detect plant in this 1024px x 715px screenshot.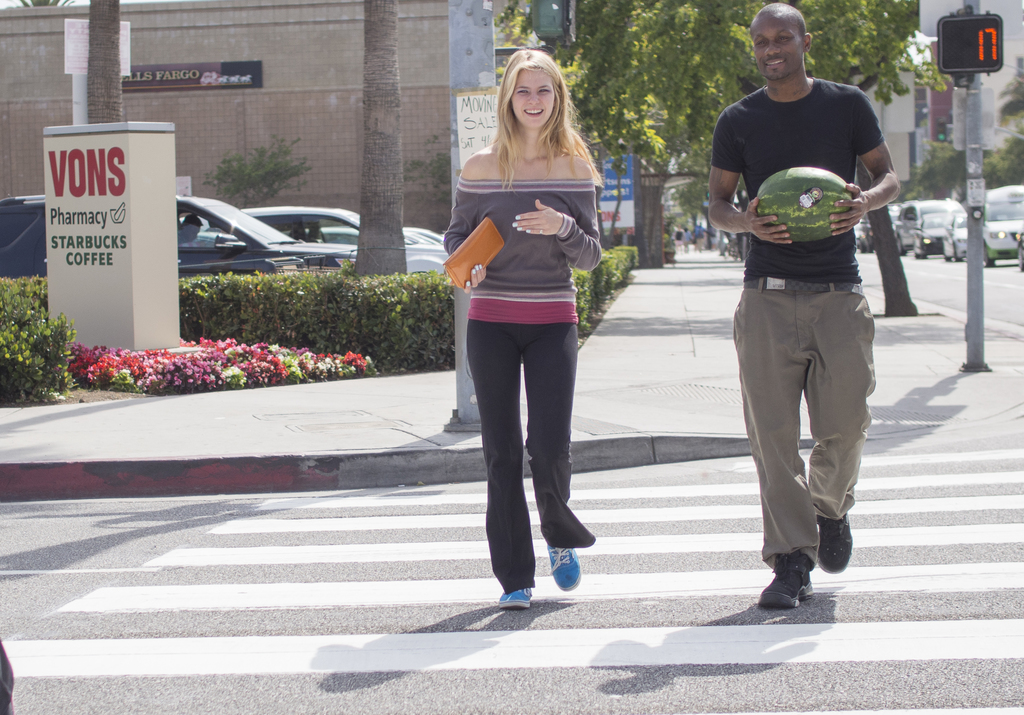
Detection: <box>660,215,675,252</box>.
